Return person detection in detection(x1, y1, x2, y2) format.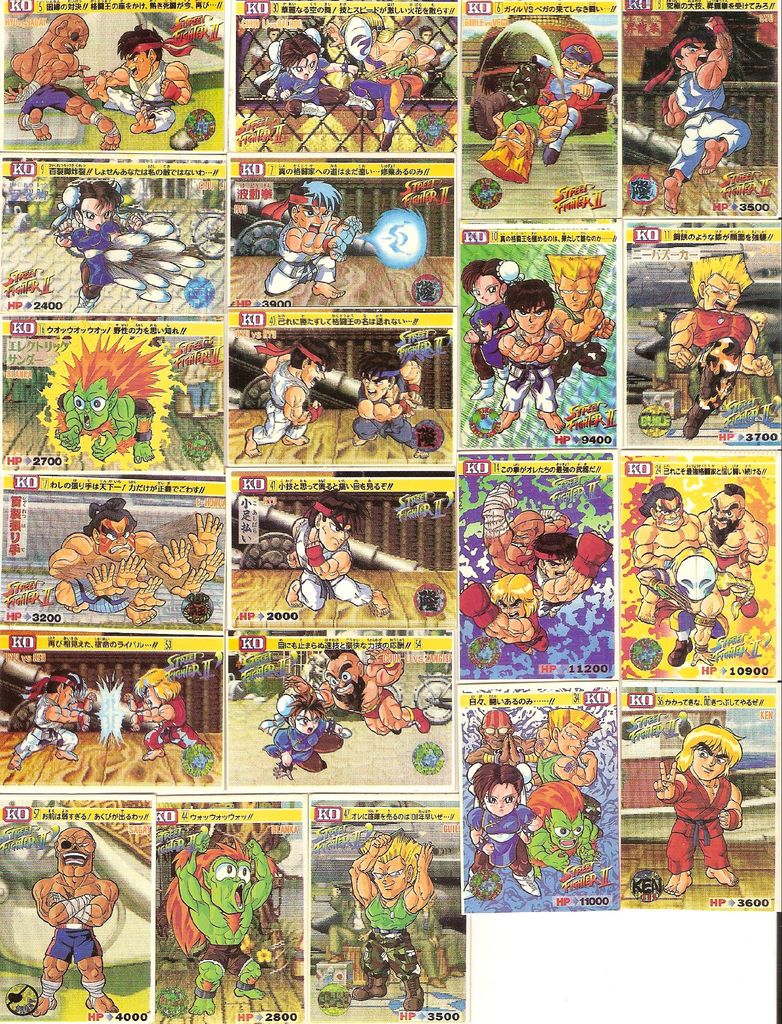
detection(313, 646, 421, 748).
